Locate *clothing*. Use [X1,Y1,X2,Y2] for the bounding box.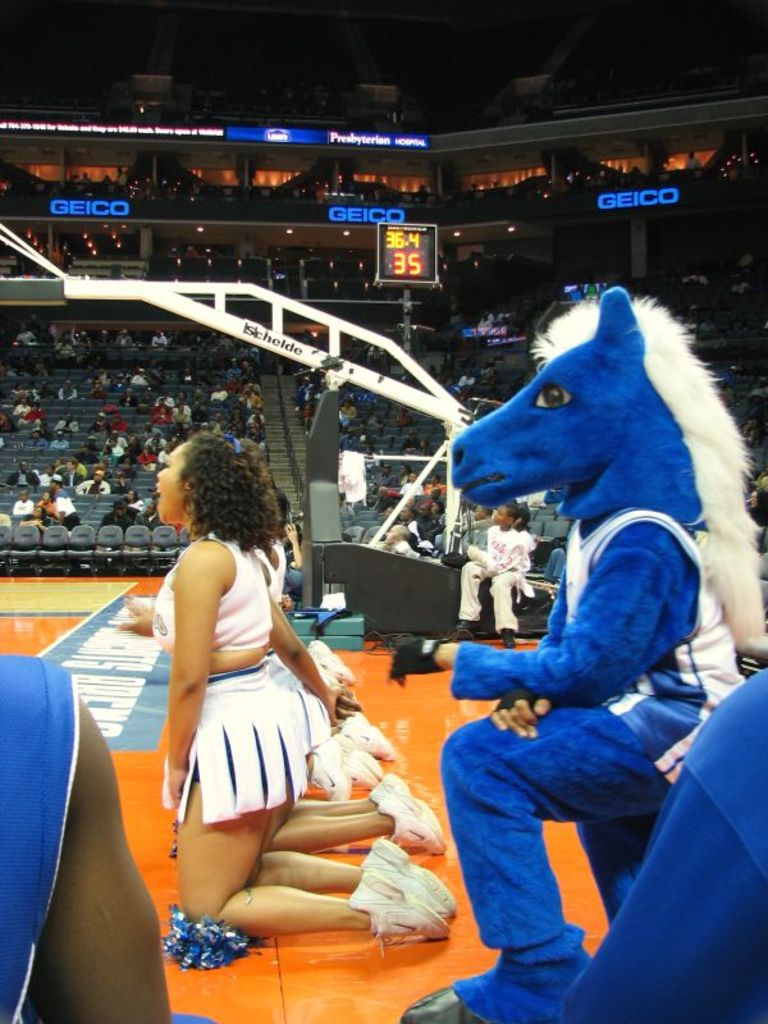
[155,530,340,878].
